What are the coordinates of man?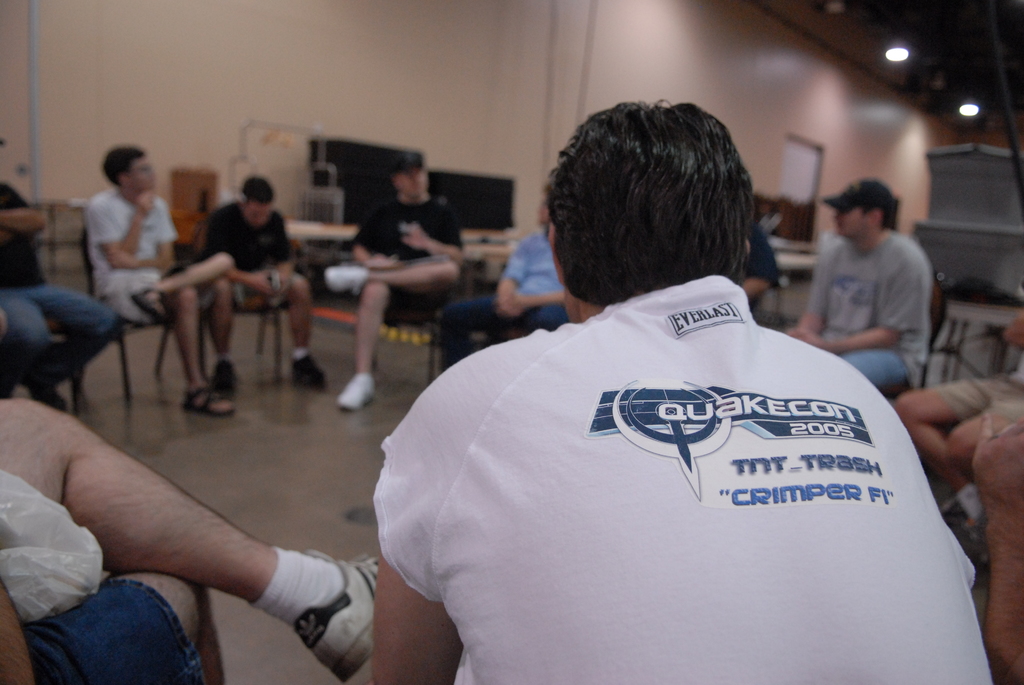
{"left": 0, "top": 182, "right": 111, "bottom": 406}.
